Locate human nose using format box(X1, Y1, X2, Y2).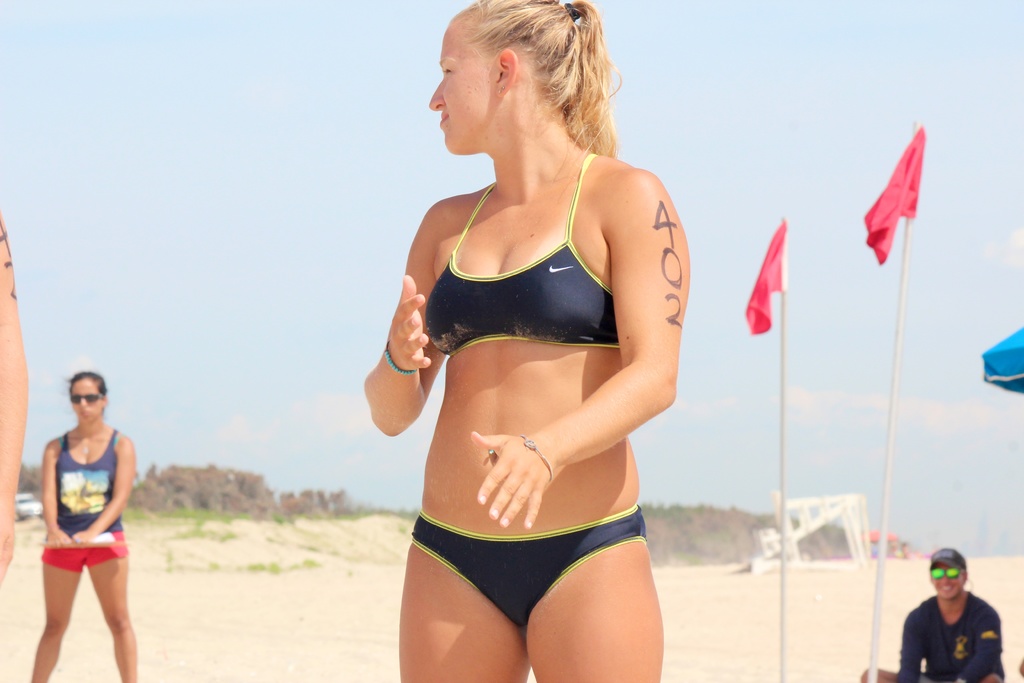
box(429, 76, 445, 111).
